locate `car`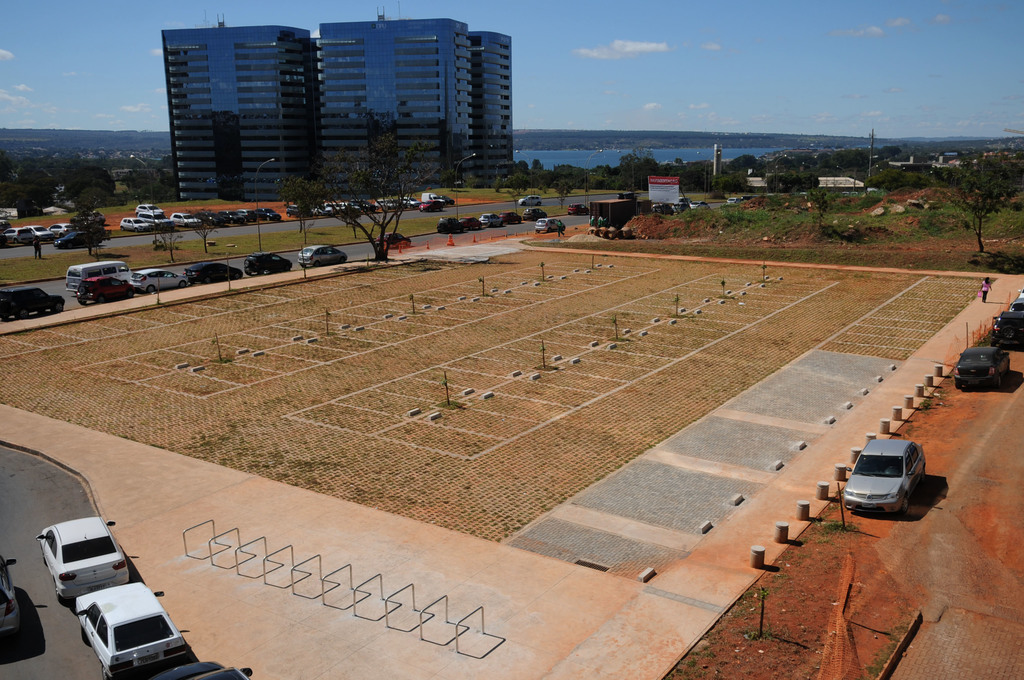
[x1=164, y1=660, x2=257, y2=679]
